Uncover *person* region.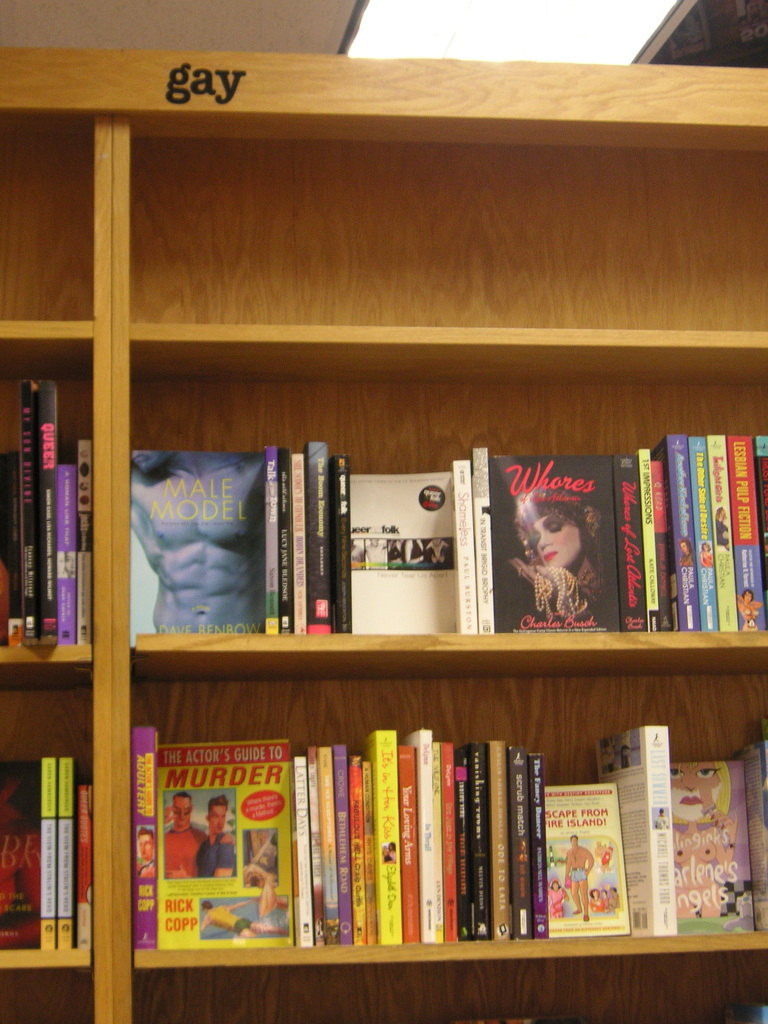
Uncovered: select_region(505, 483, 606, 606).
